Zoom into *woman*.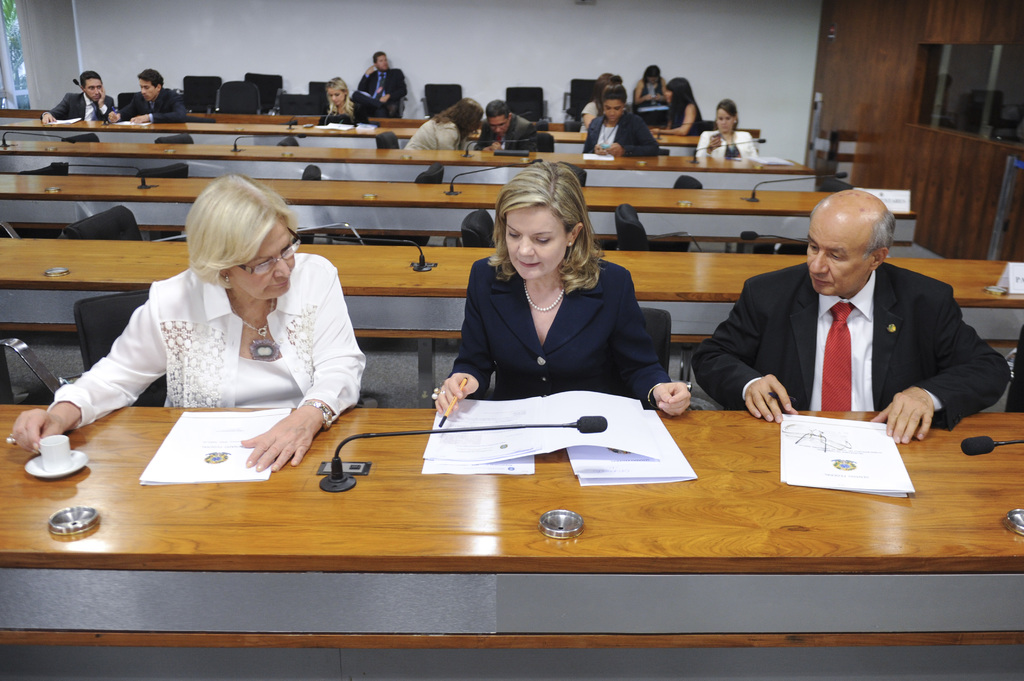
Zoom target: detection(582, 81, 655, 155).
